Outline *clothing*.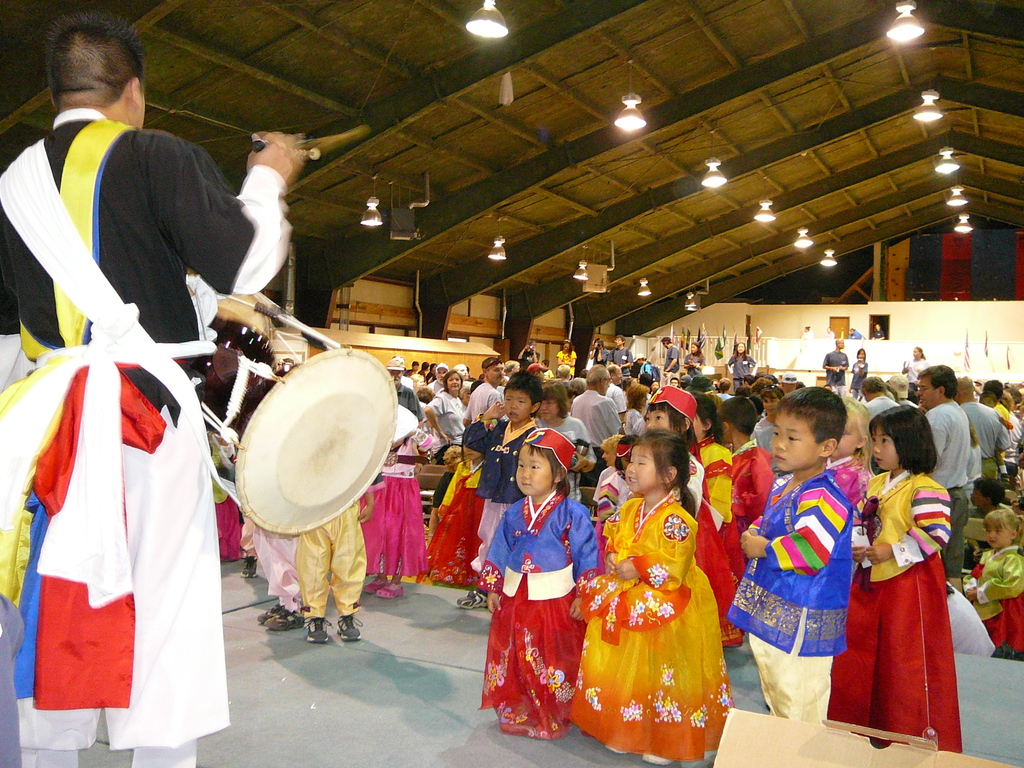
Outline: {"x1": 822, "y1": 327, "x2": 837, "y2": 338}.
